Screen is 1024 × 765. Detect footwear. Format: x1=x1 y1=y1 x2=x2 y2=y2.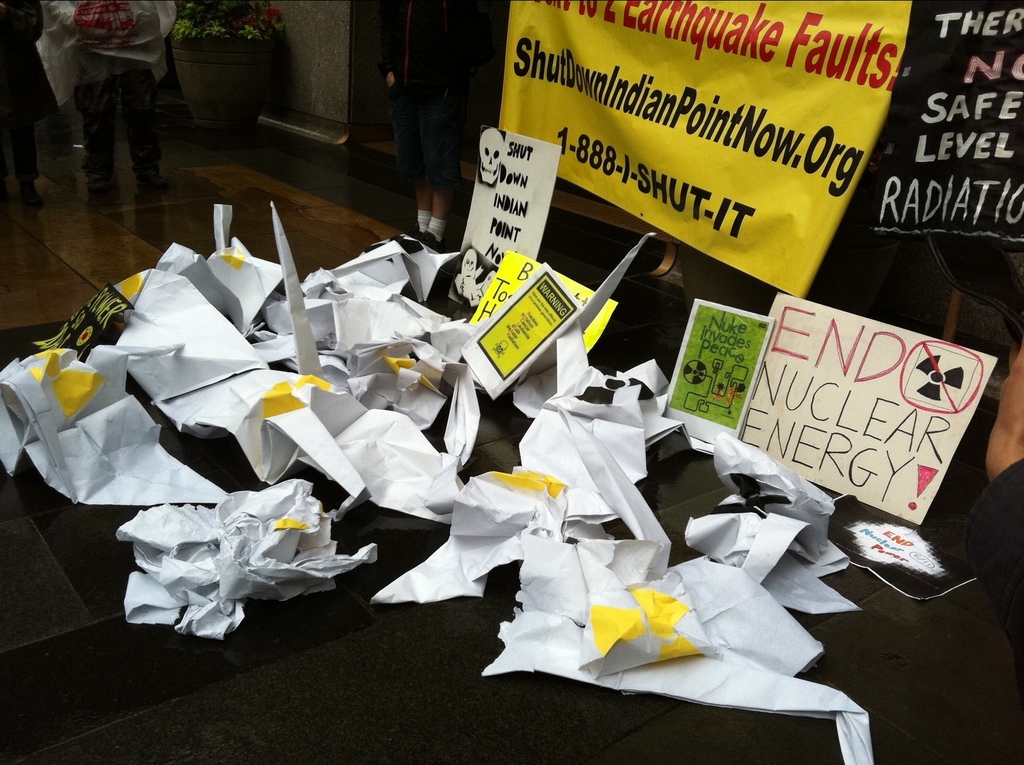
x1=411 y1=225 x2=423 y2=242.
